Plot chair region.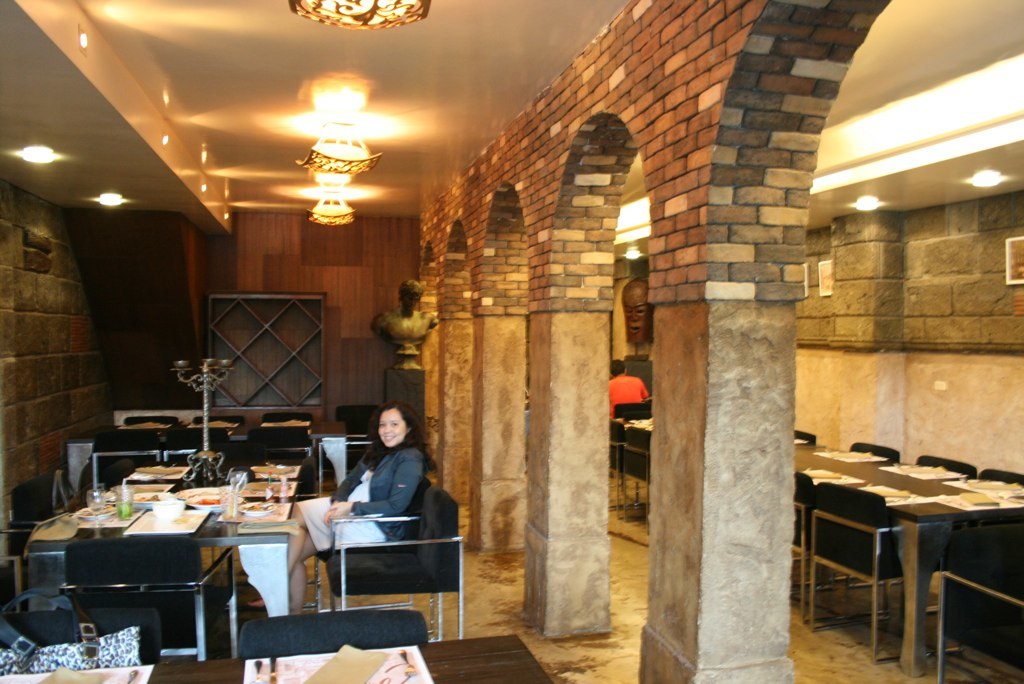
Plotted at [791, 469, 880, 626].
